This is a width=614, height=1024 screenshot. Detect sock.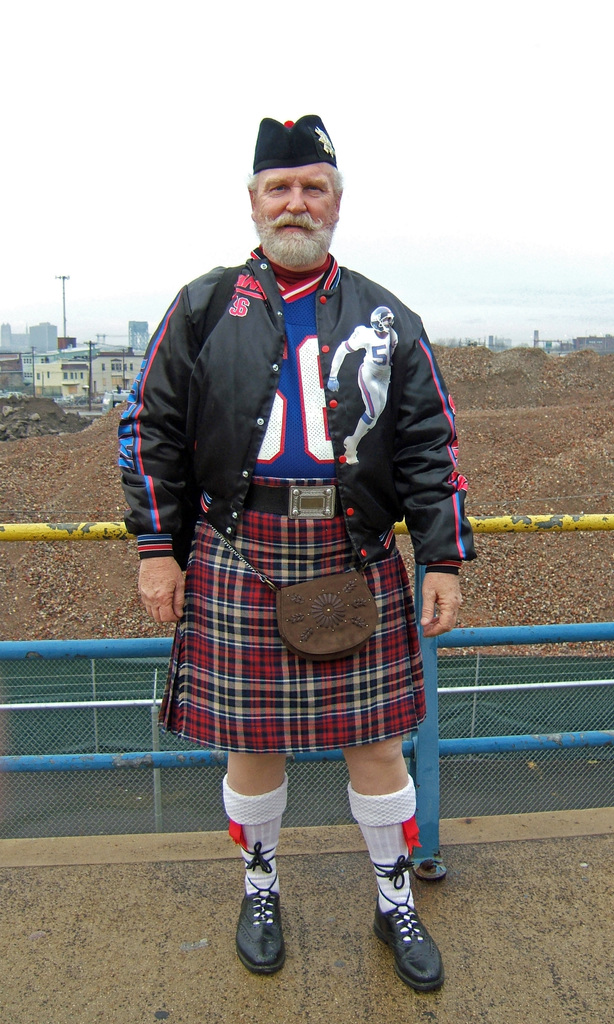
bbox=(222, 772, 289, 922).
